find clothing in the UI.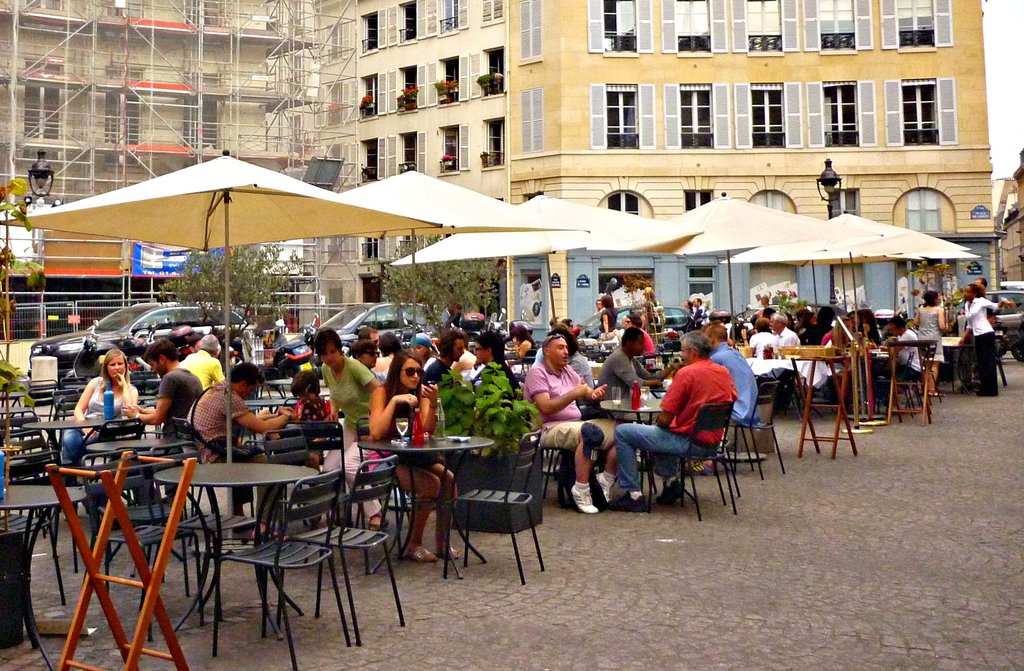
UI element at (55,375,141,467).
